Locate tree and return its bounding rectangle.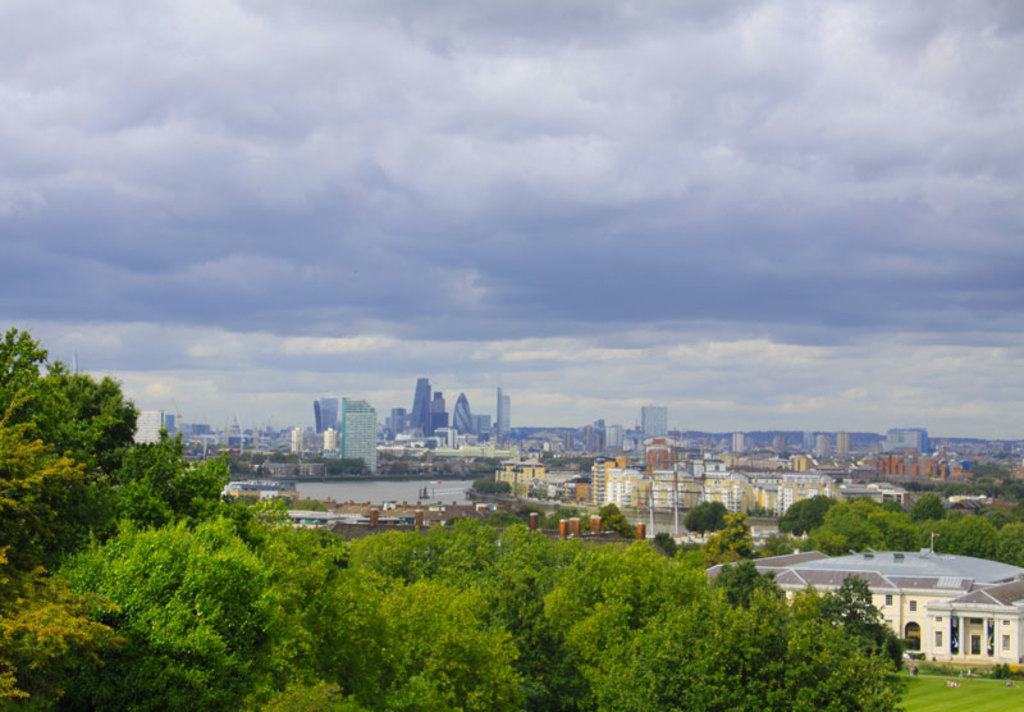
<region>472, 471, 512, 505</region>.
